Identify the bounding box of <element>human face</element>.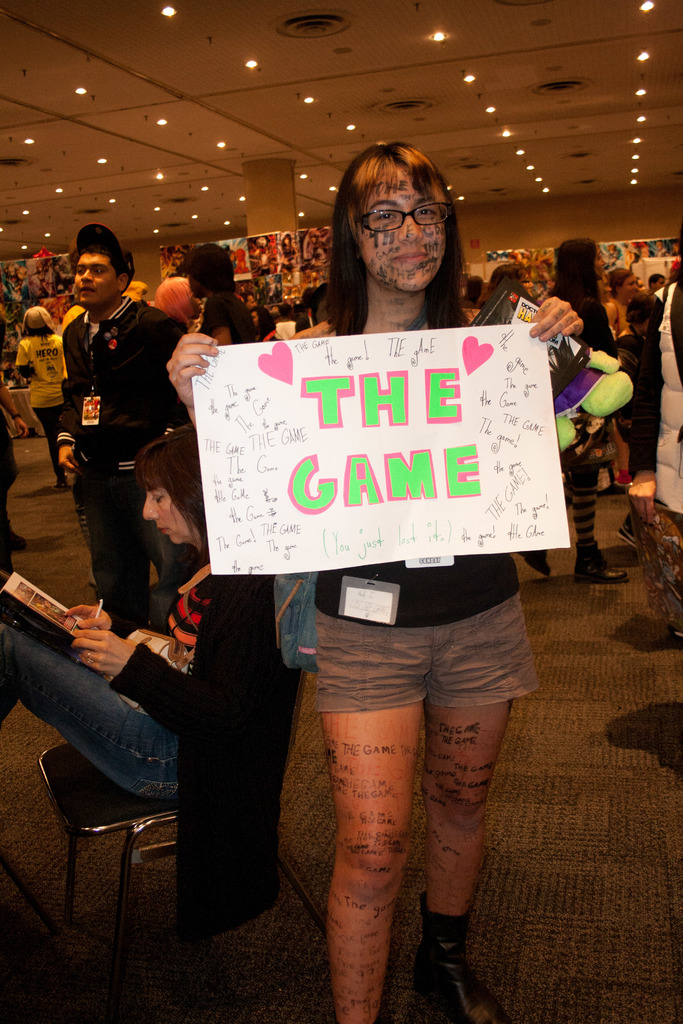
[597,247,605,276].
